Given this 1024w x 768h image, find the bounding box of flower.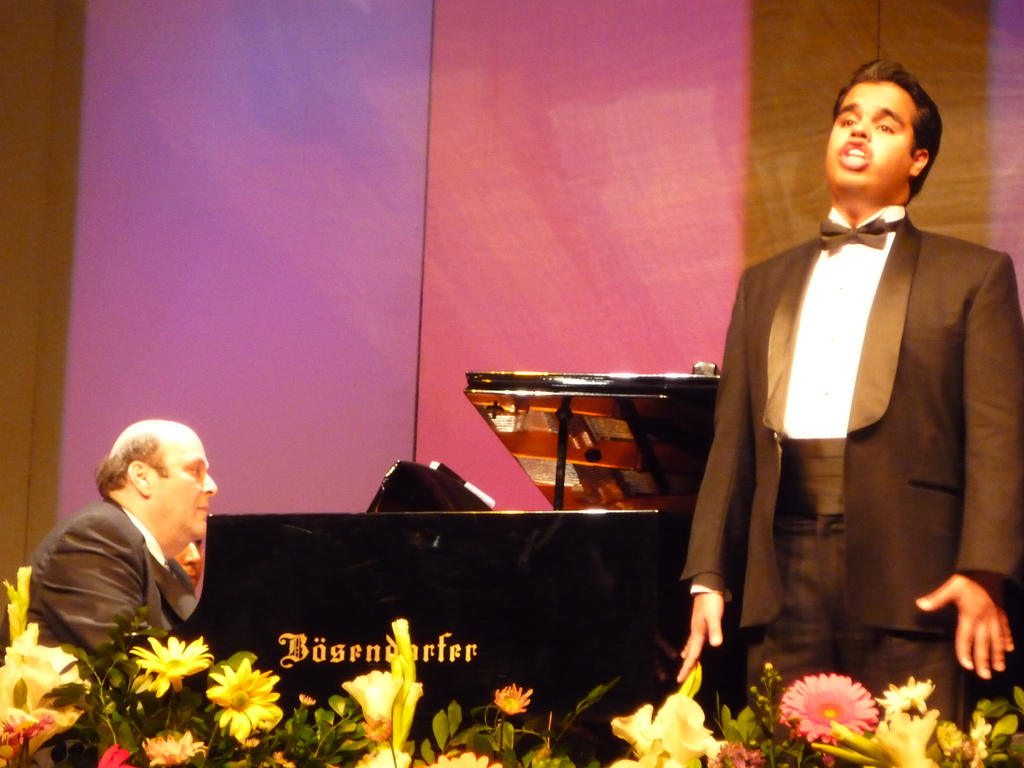
pyautogui.locateOnScreen(617, 687, 719, 767).
